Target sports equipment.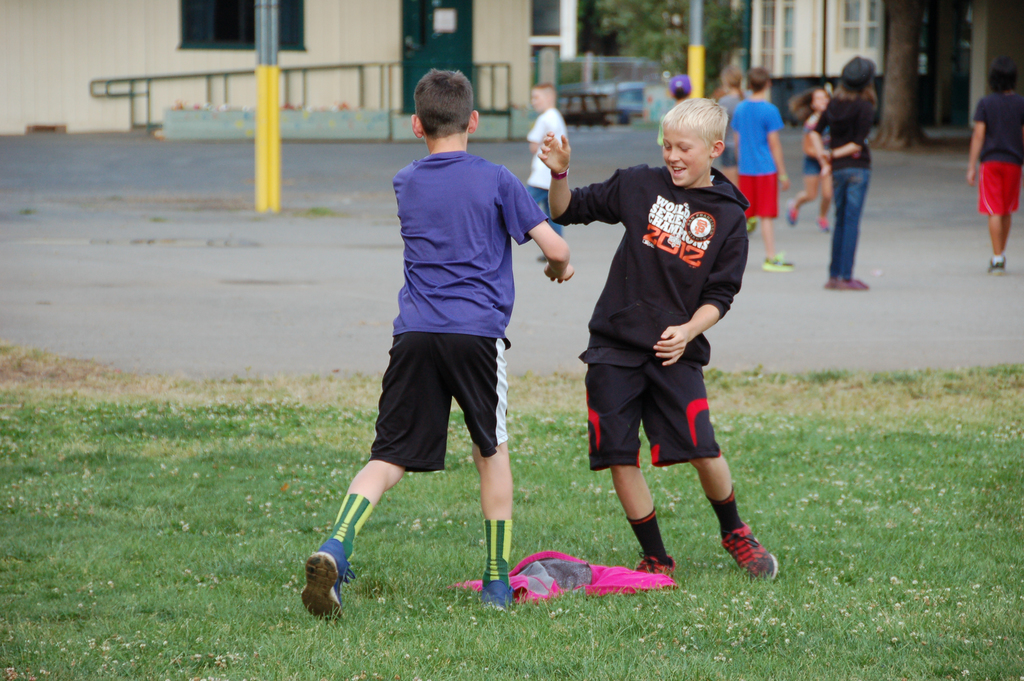
Target region: 719:520:780:580.
